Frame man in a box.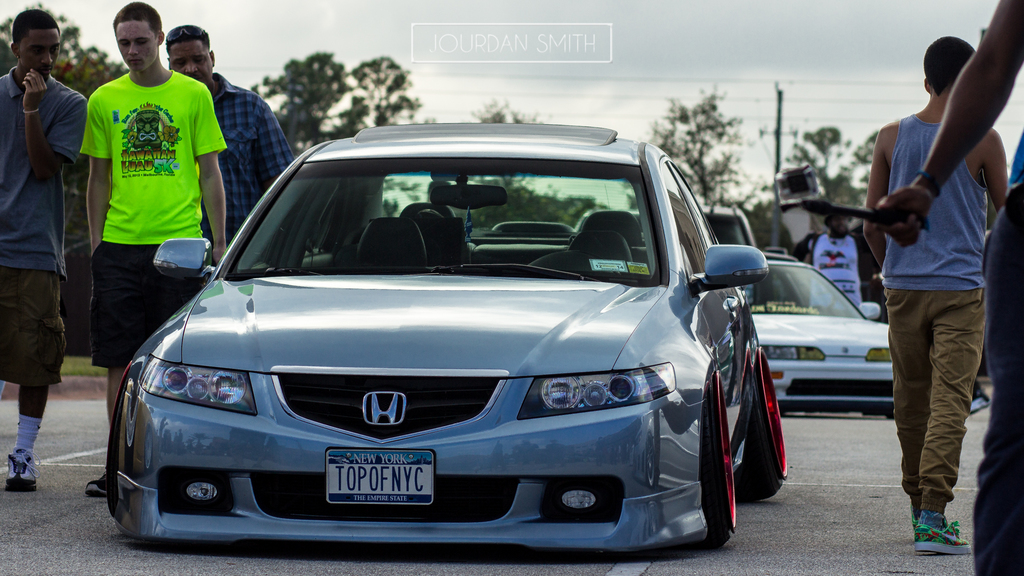
(0, 9, 92, 490).
